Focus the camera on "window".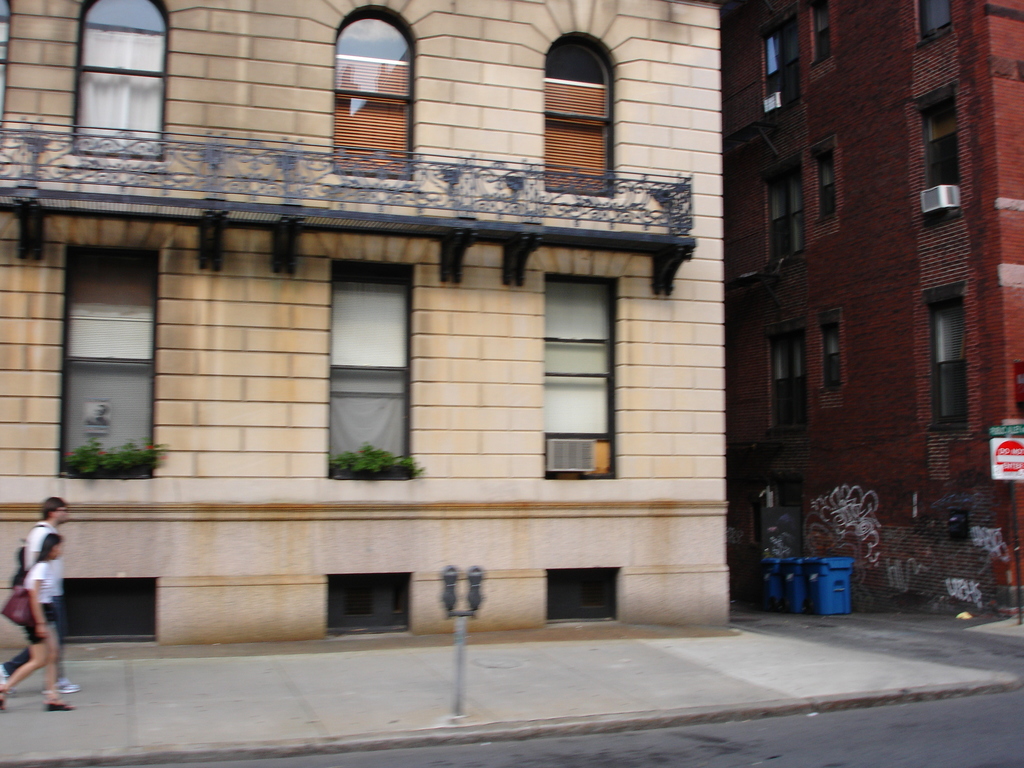
Focus region: bbox(805, 0, 829, 65).
